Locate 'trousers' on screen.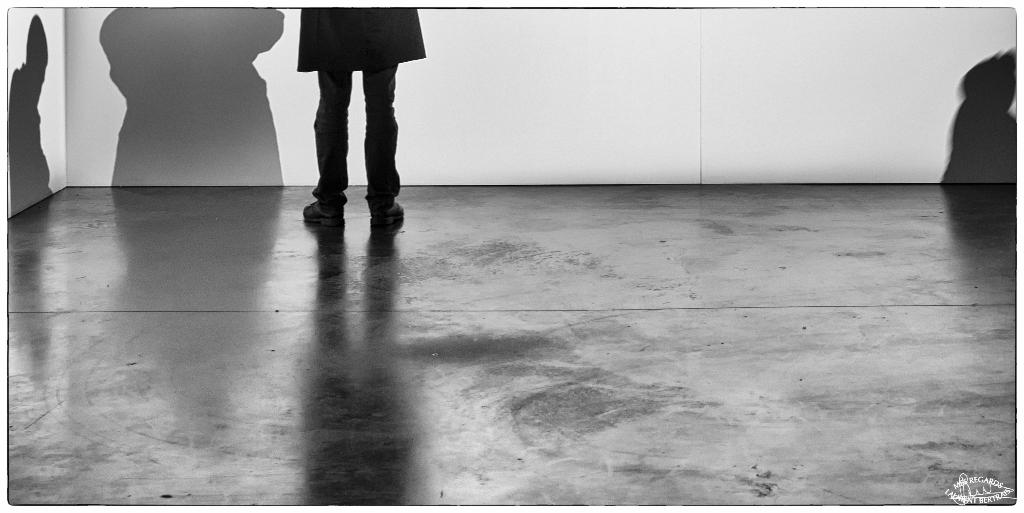
On screen at Rect(284, 33, 408, 175).
